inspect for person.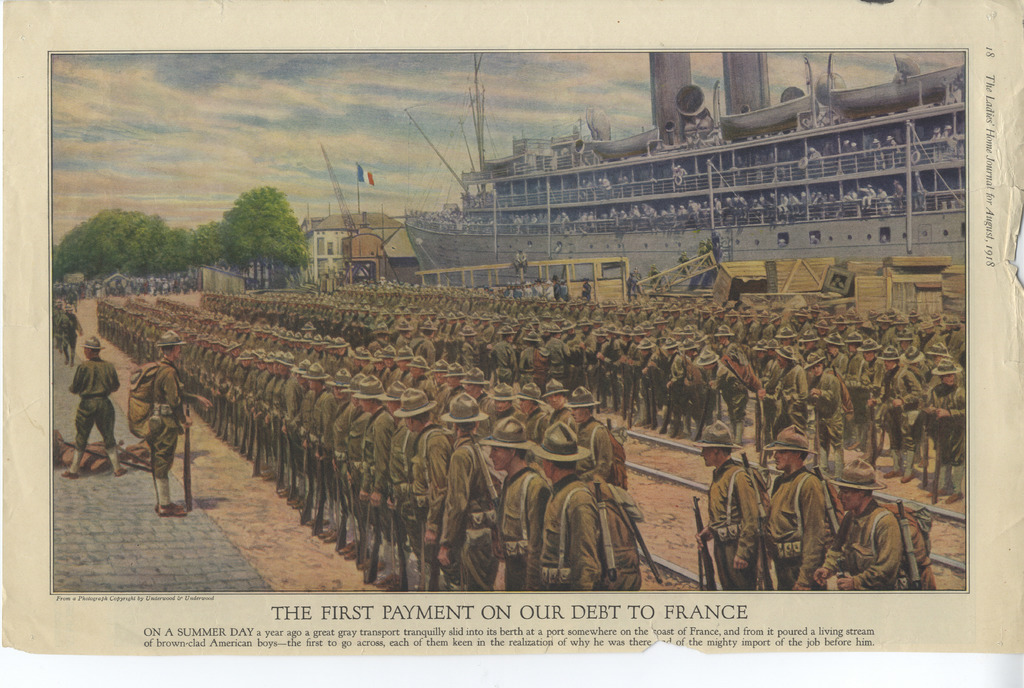
Inspection: {"left": 762, "top": 359, "right": 814, "bottom": 433}.
